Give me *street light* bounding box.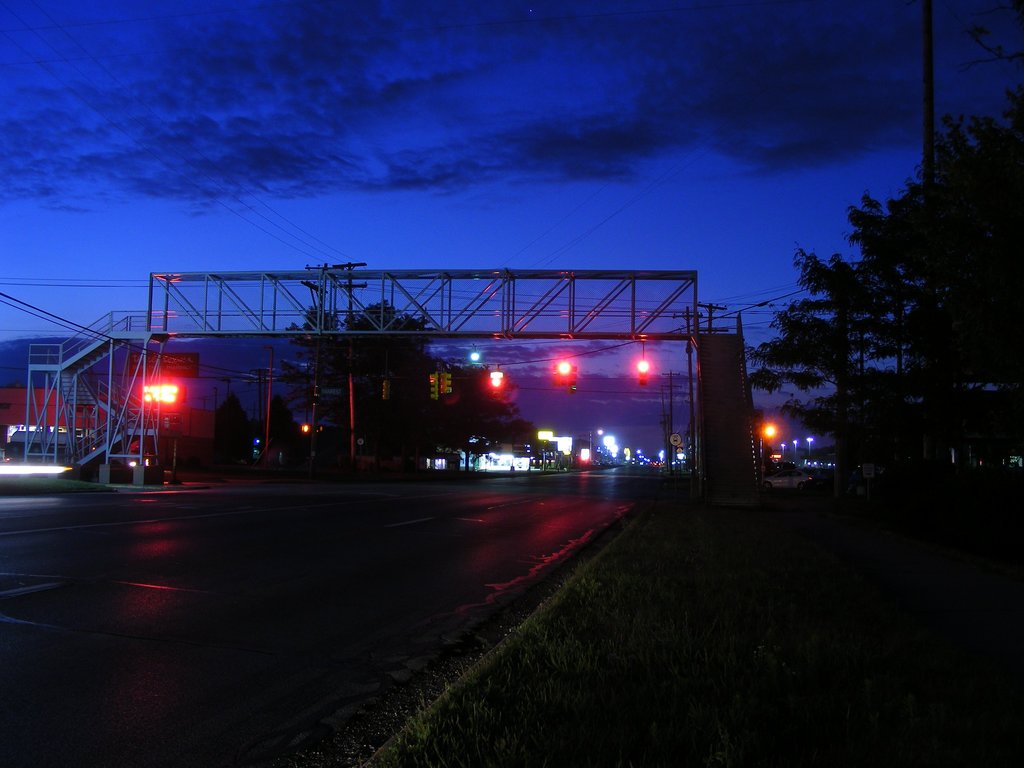
<region>794, 436, 796, 466</region>.
